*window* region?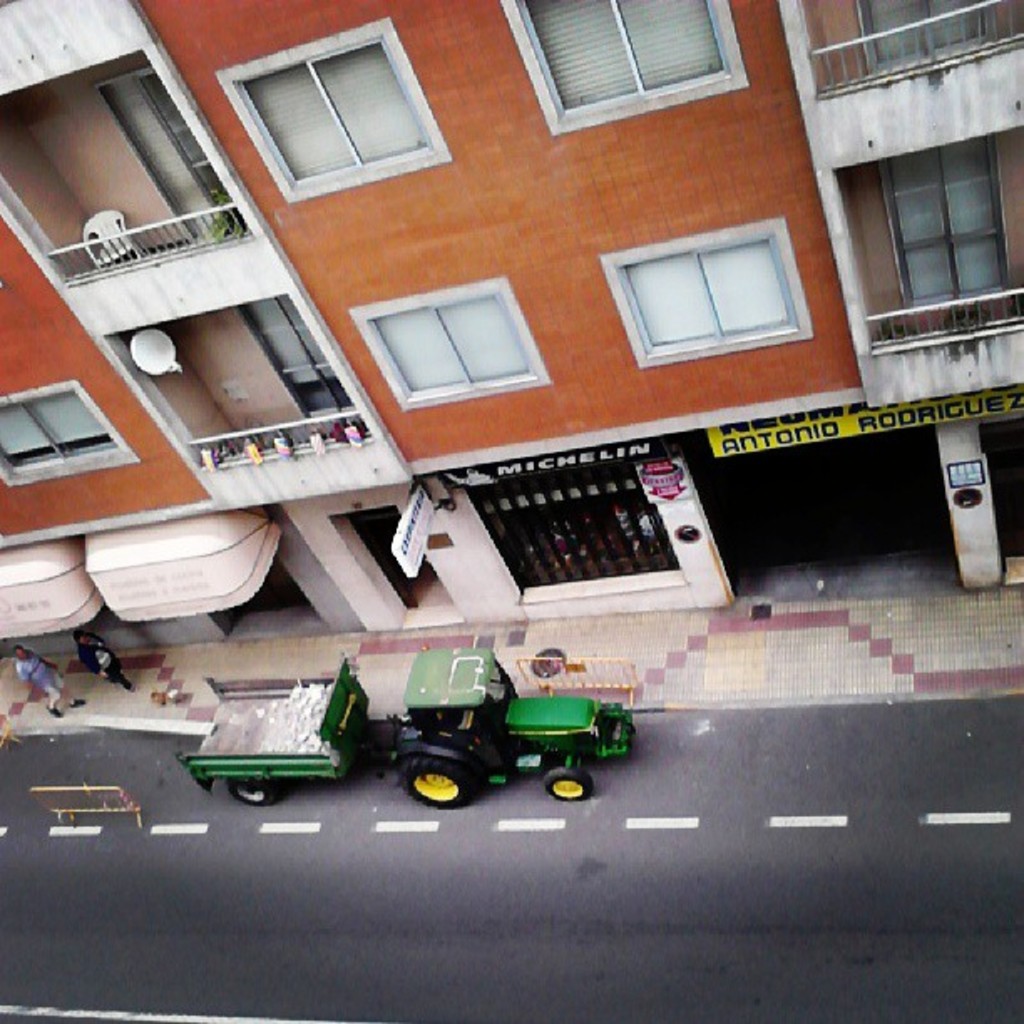
Rect(249, 27, 455, 189)
